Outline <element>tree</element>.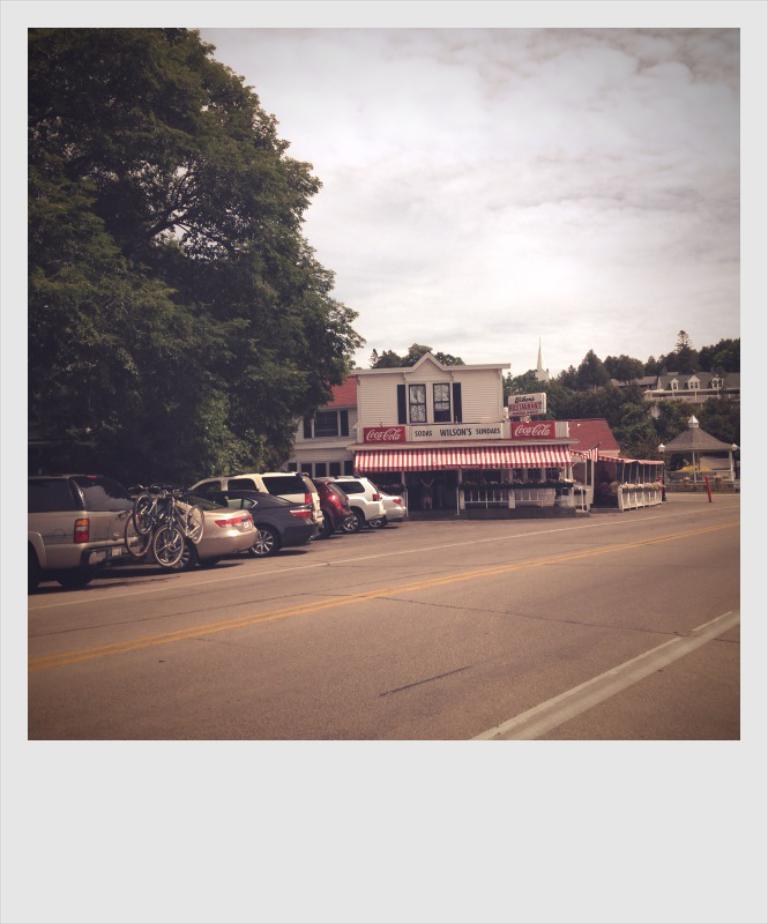
Outline: <region>29, 23, 367, 484</region>.
